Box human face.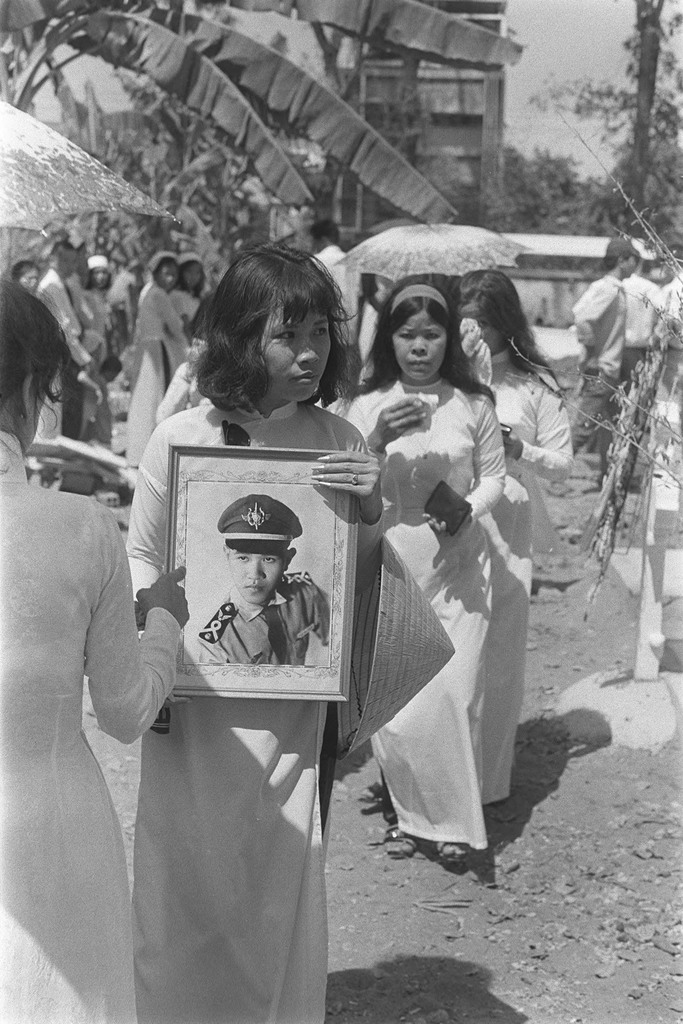
[x1=259, y1=300, x2=332, y2=404].
